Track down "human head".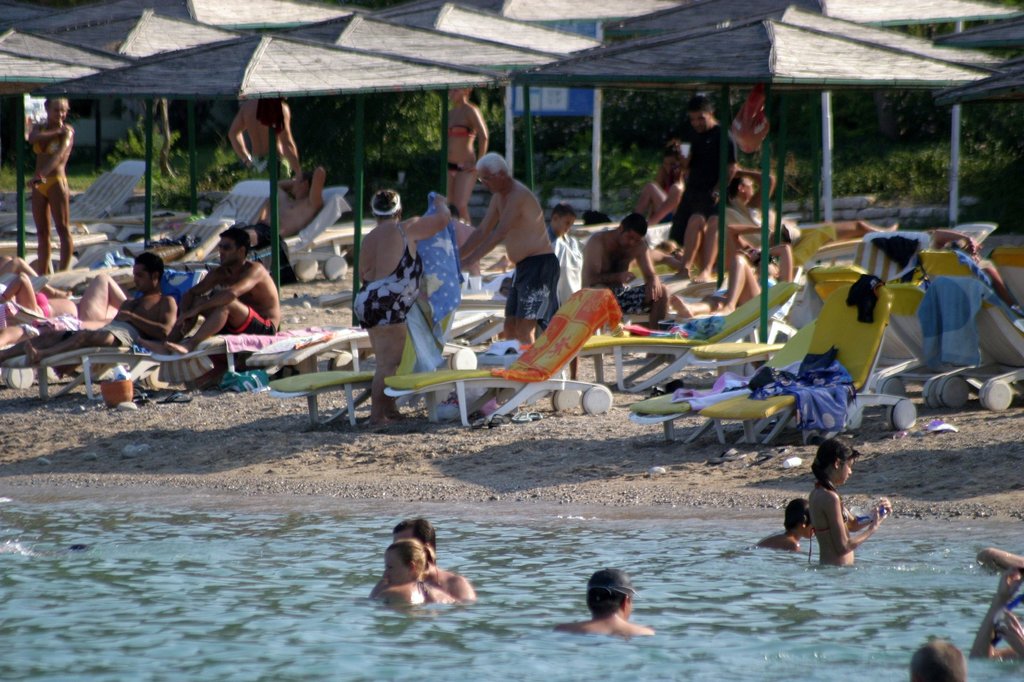
Tracked to (x1=446, y1=88, x2=468, y2=103).
